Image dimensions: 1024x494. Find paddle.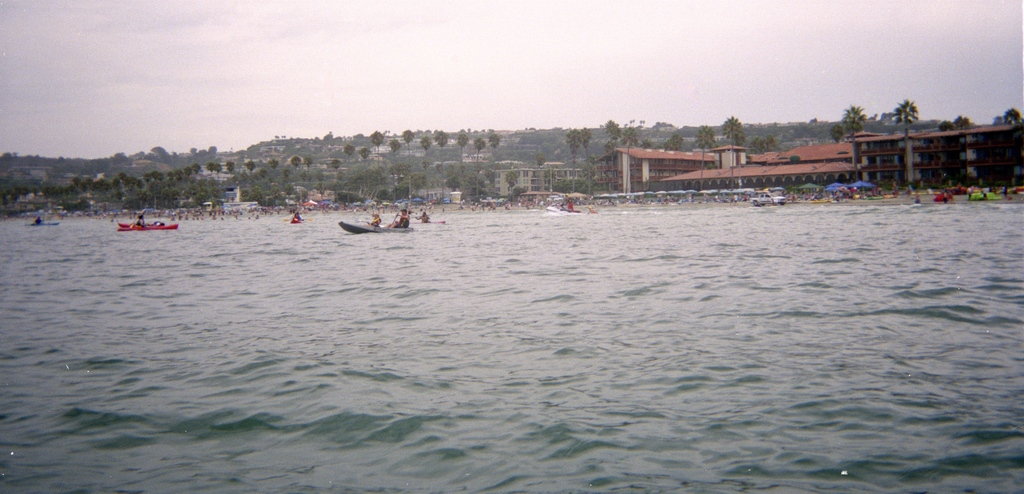
BBox(127, 216, 138, 229).
